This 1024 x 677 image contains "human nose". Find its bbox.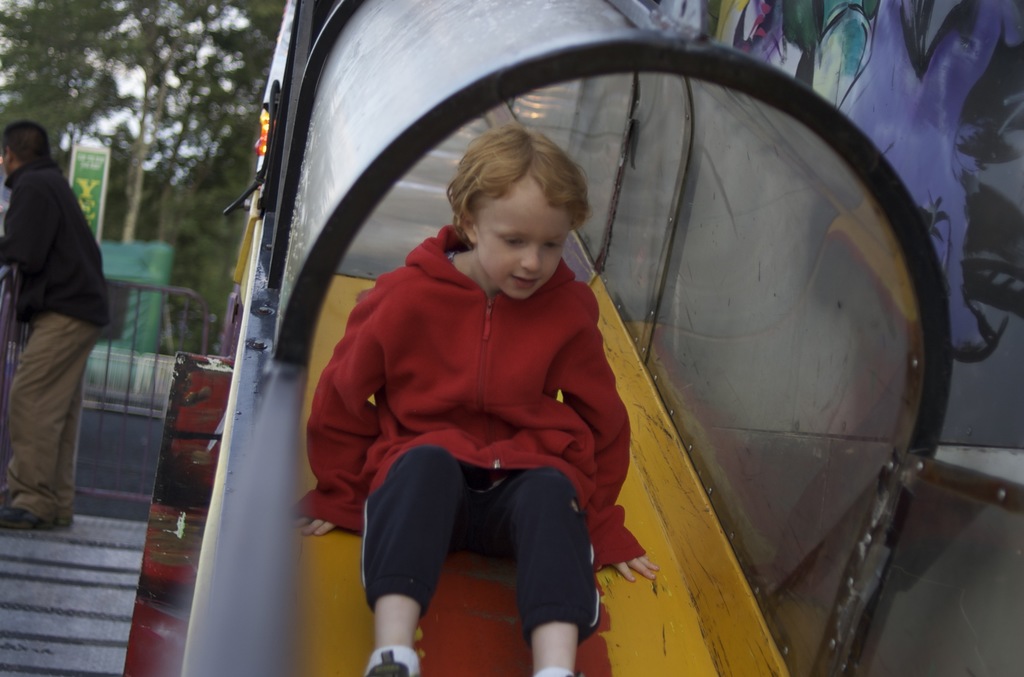
box=[522, 244, 544, 272].
